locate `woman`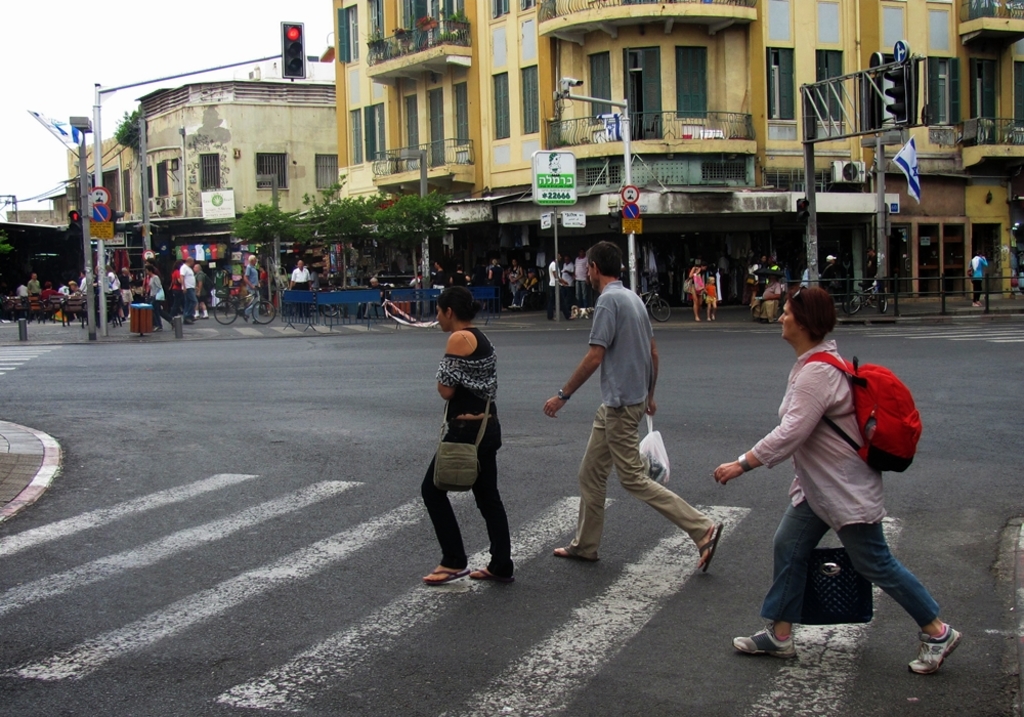
(left=970, top=249, right=987, bottom=310)
